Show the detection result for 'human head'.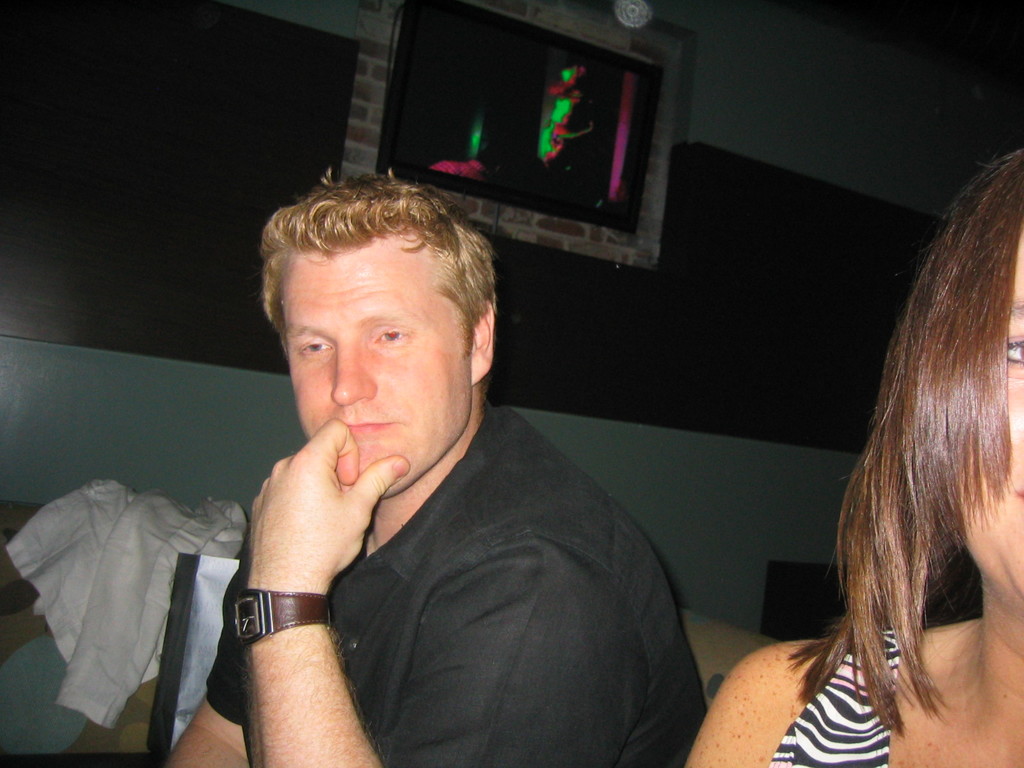
bbox=[902, 146, 1023, 602].
